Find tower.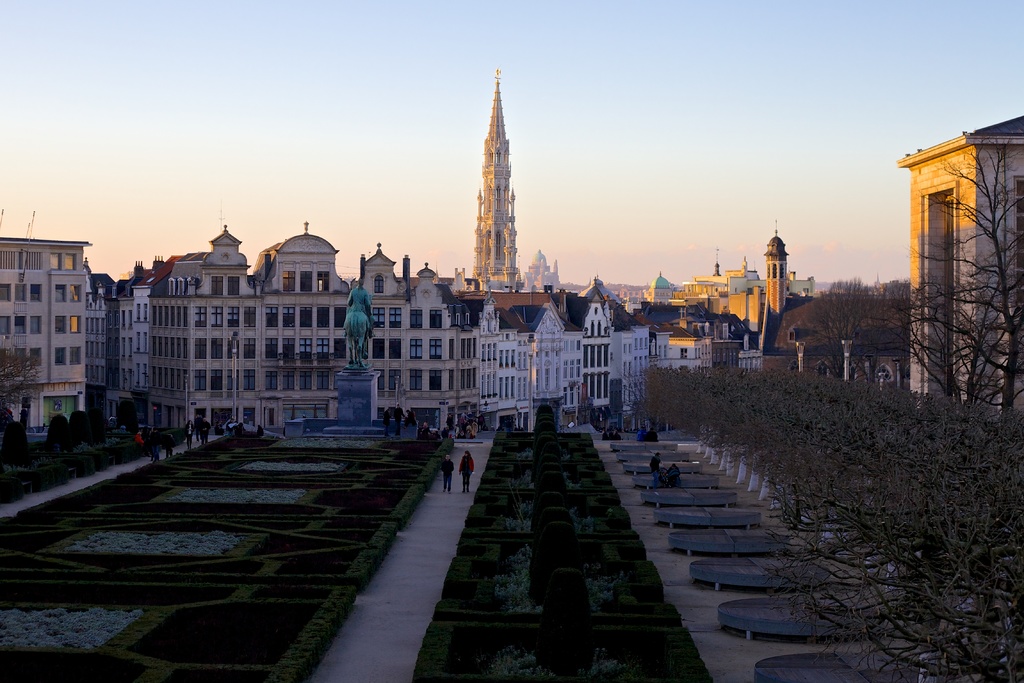
<region>900, 104, 1011, 397</region>.
